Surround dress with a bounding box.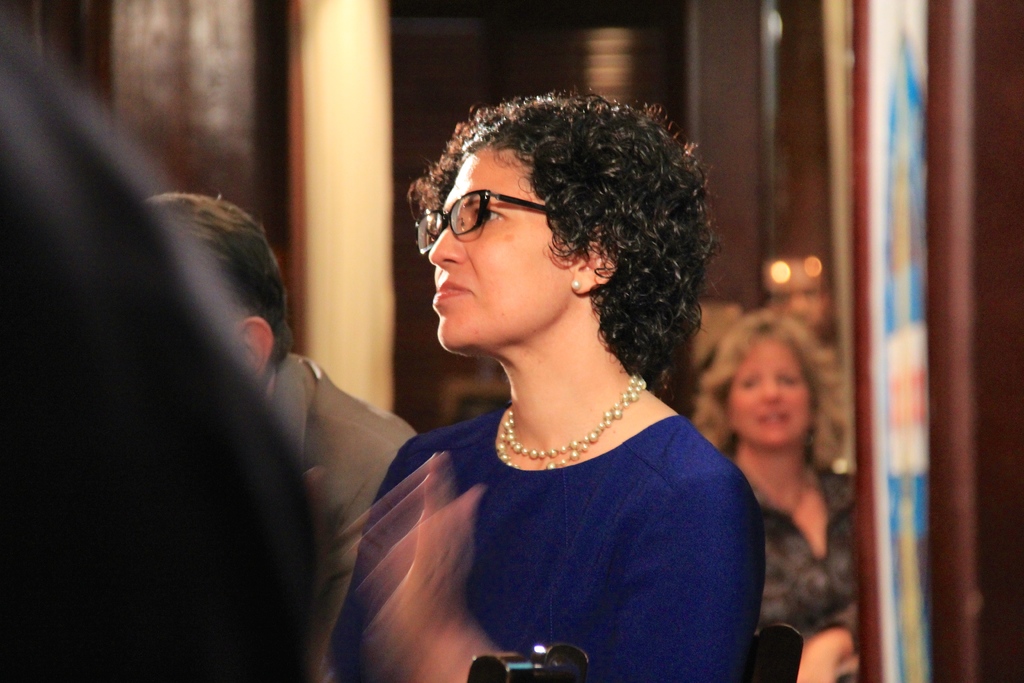
region(324, 406, 763, 682).
